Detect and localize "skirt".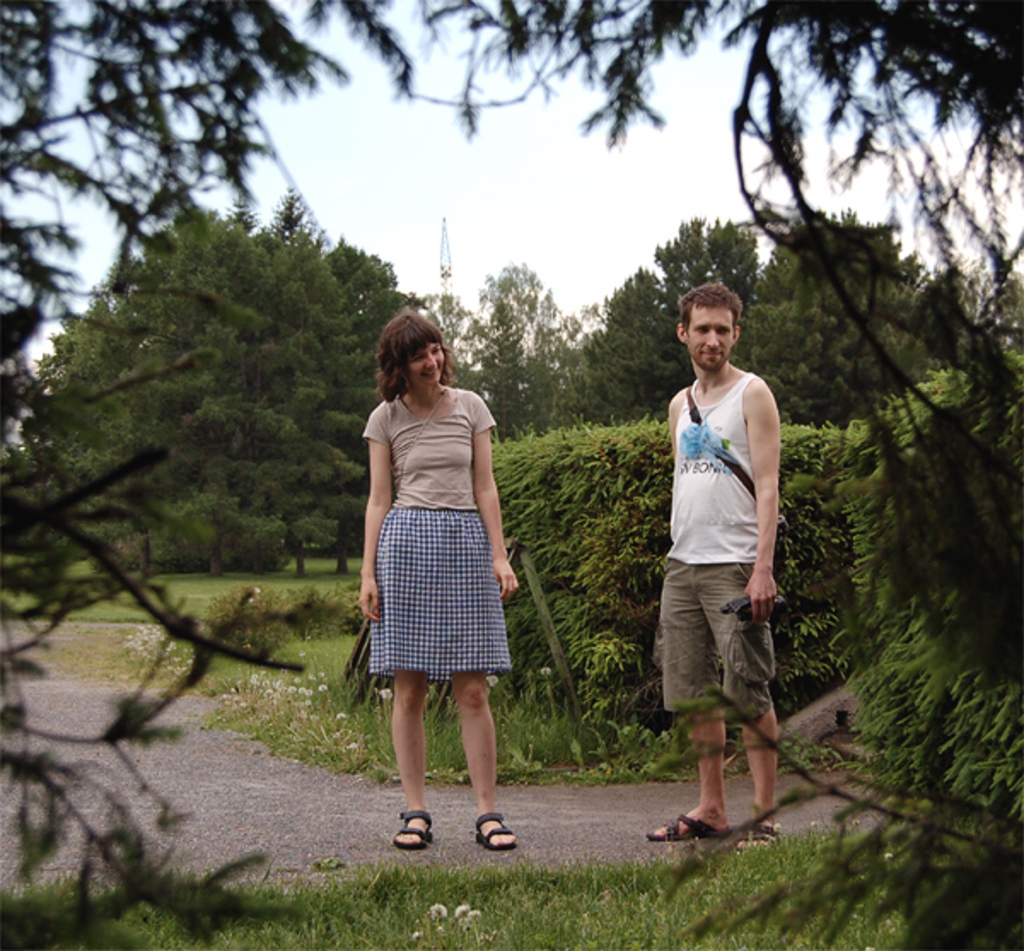
Localized at 364:504:507:681.
